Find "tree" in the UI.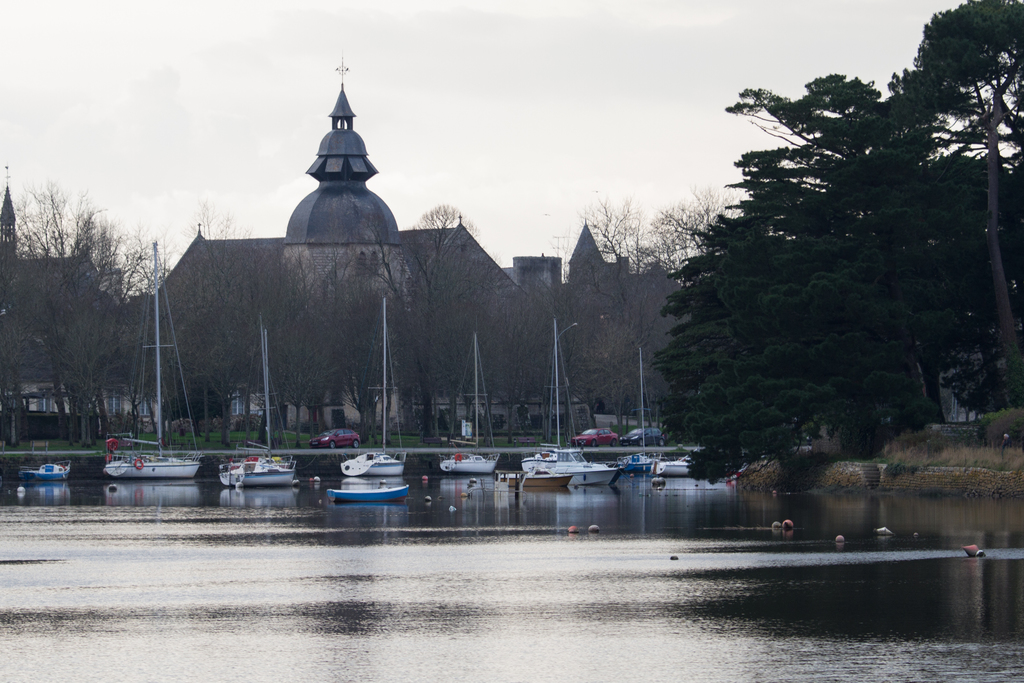
UI element at bbox=(636, 136, 903, 474).
